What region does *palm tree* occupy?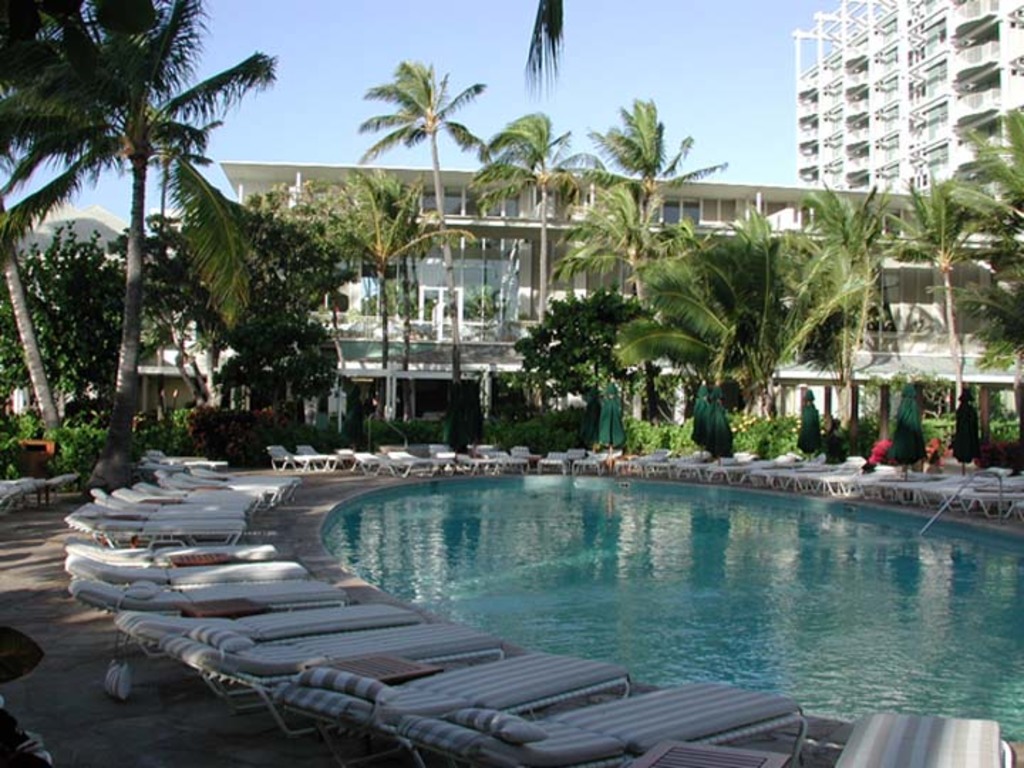
Rect(18, 9, 245, 533).
